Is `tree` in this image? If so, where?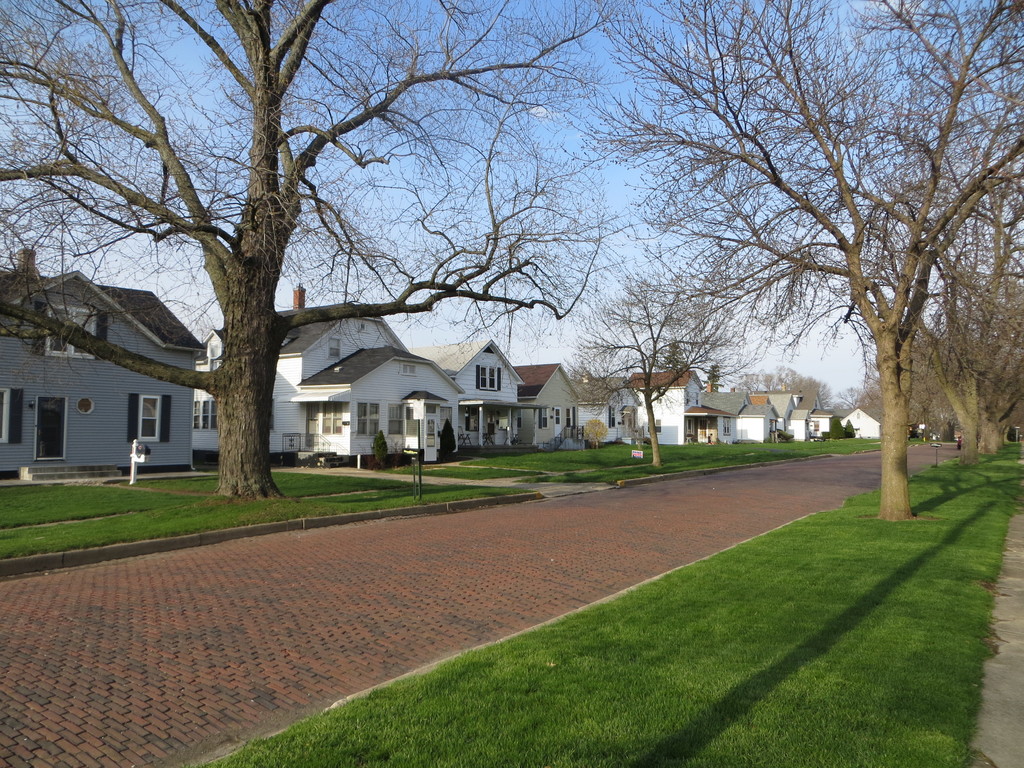
Yes, at {"x1": 852, "y1": 379, "x2": 902, "y2": 424}.
